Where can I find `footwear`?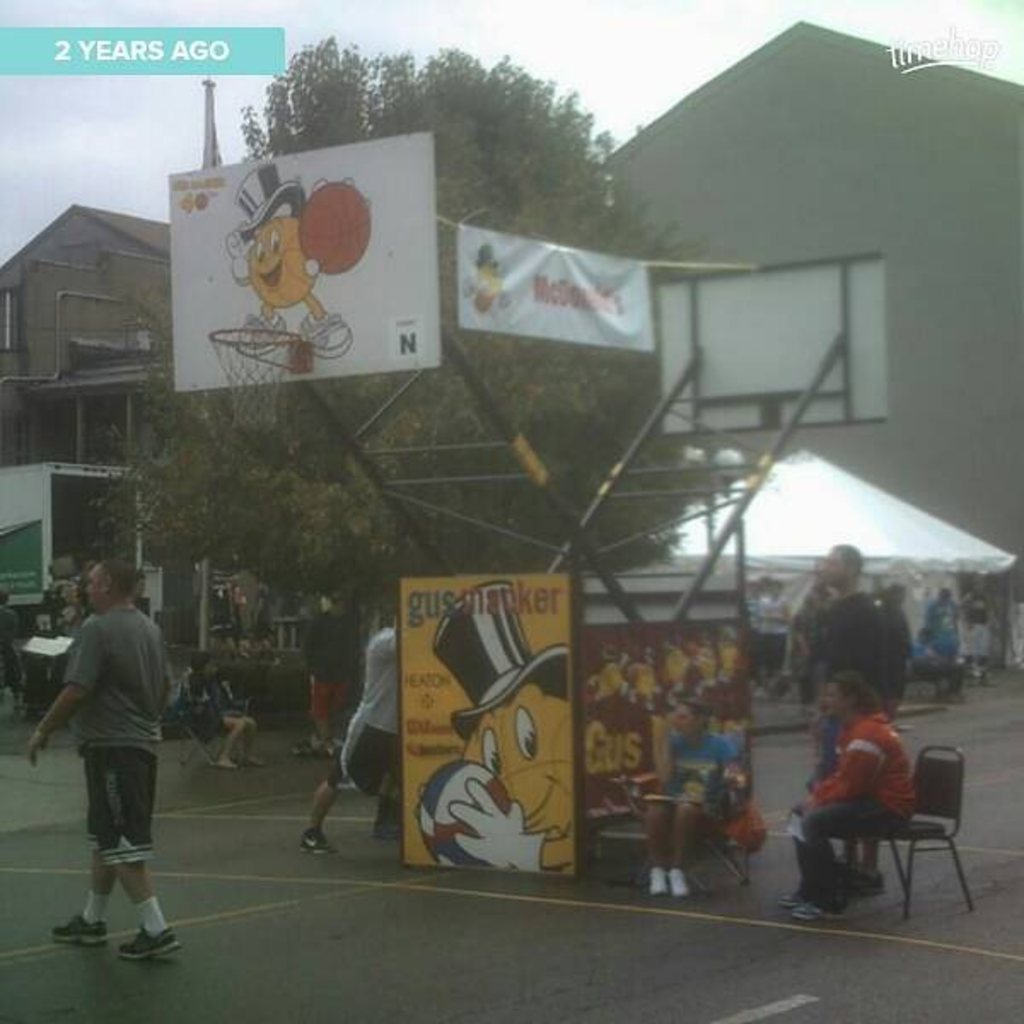
You can find it at bbox=(114, 922, 174, 969).
